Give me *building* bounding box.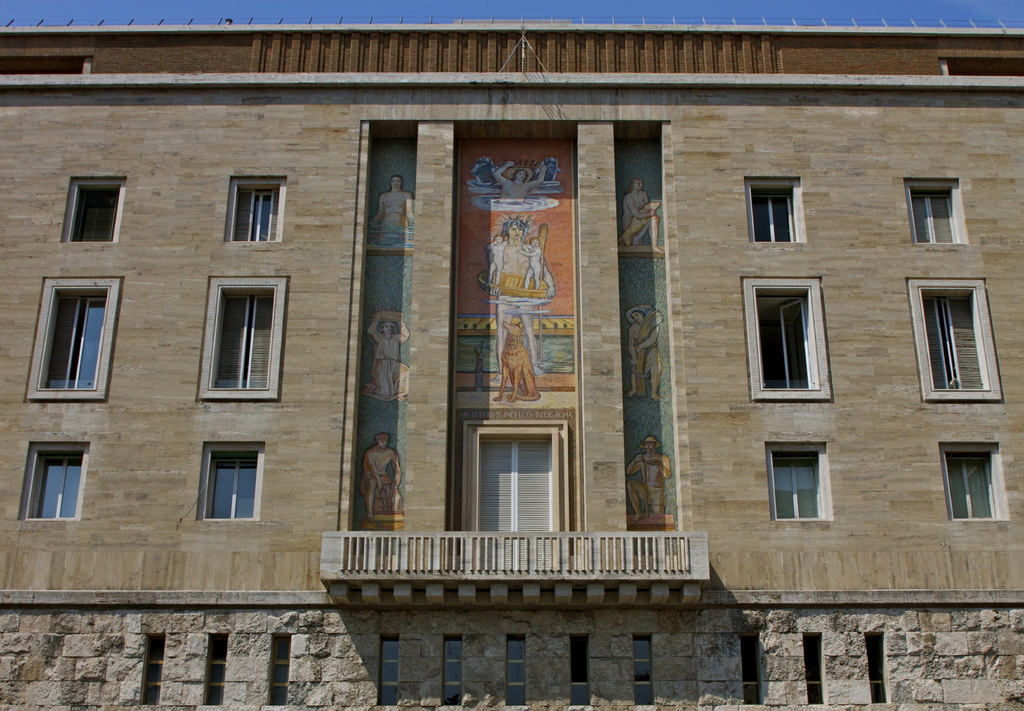
crop(0, 18, 1023, 710).
